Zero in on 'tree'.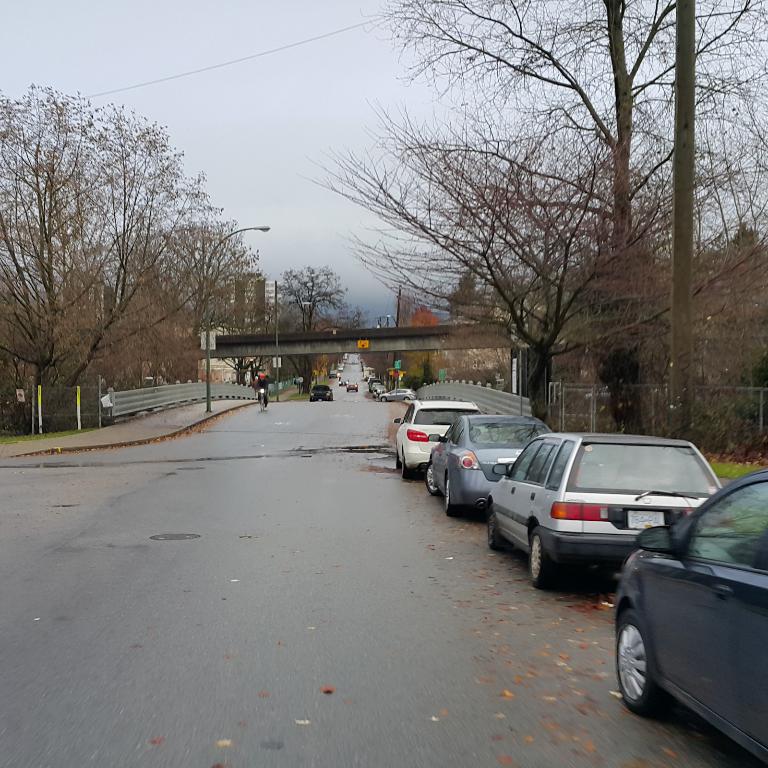
Zeroed in: x1=333, y1=300, x2=373, y2=331.
